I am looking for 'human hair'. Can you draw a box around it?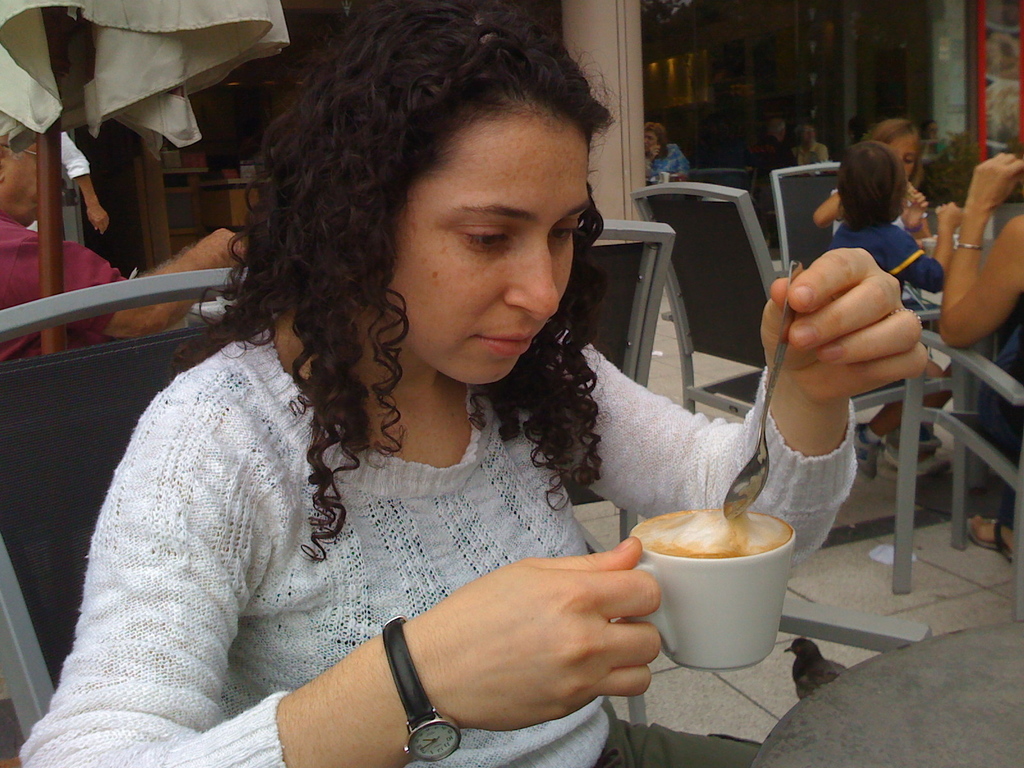
Sure, the bounding box is {"left": 866, "top": 118, "right": 920, "bottom": 186}.
